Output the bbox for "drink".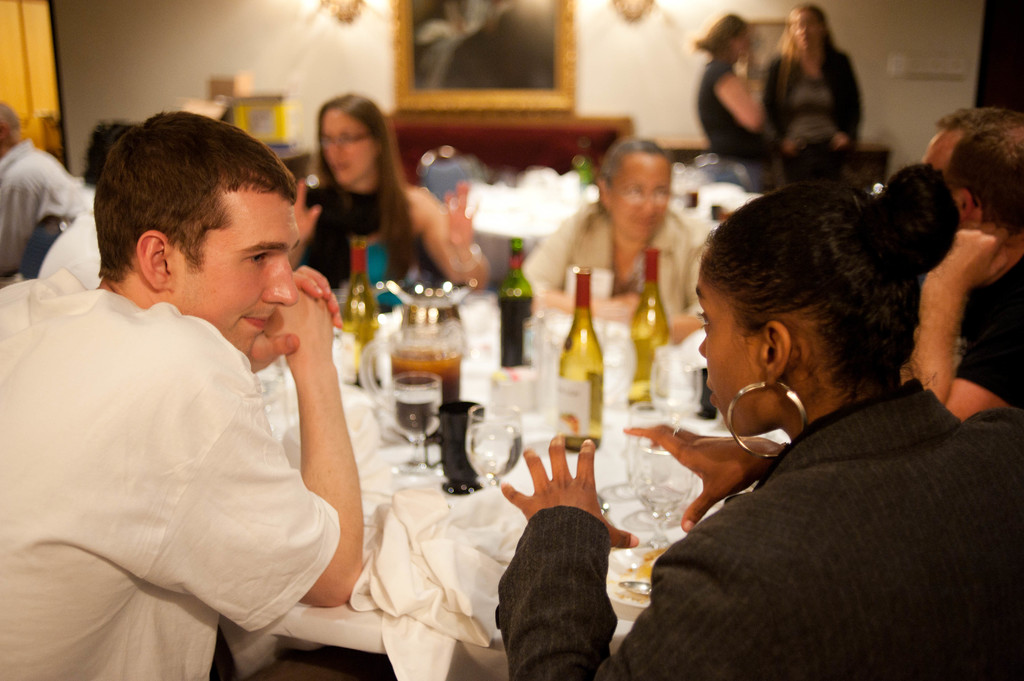
box=[560, 280, 599, 445].
